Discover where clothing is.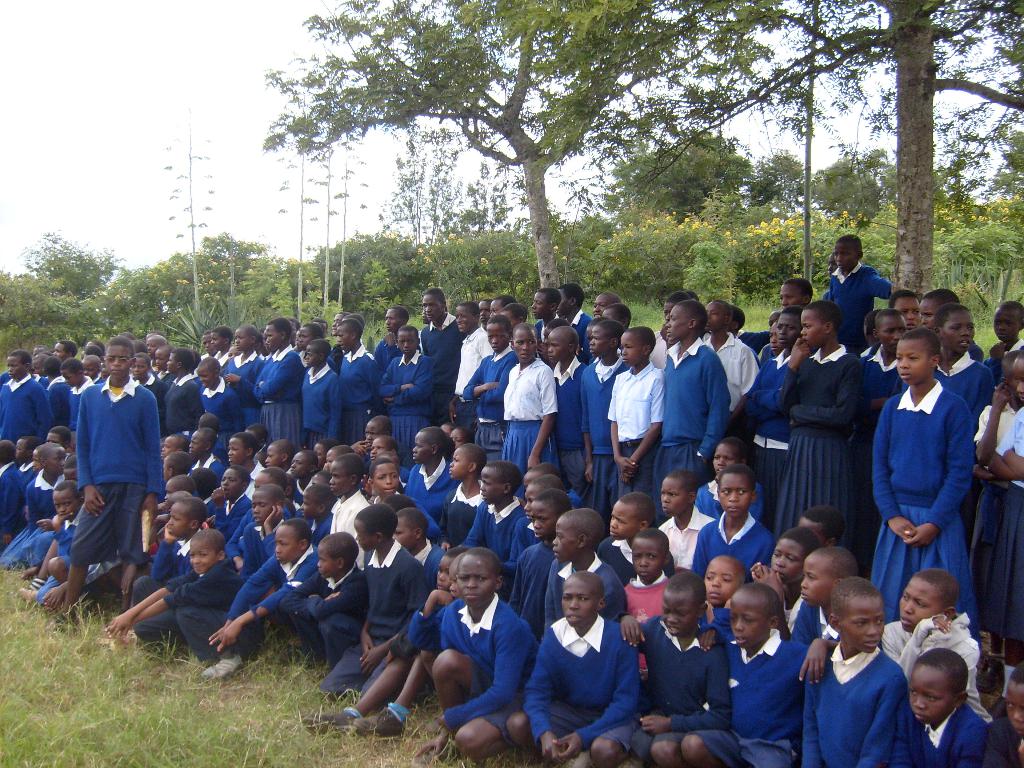
Discovered at [x1=158, y1=534, x2=269, y2=671].
